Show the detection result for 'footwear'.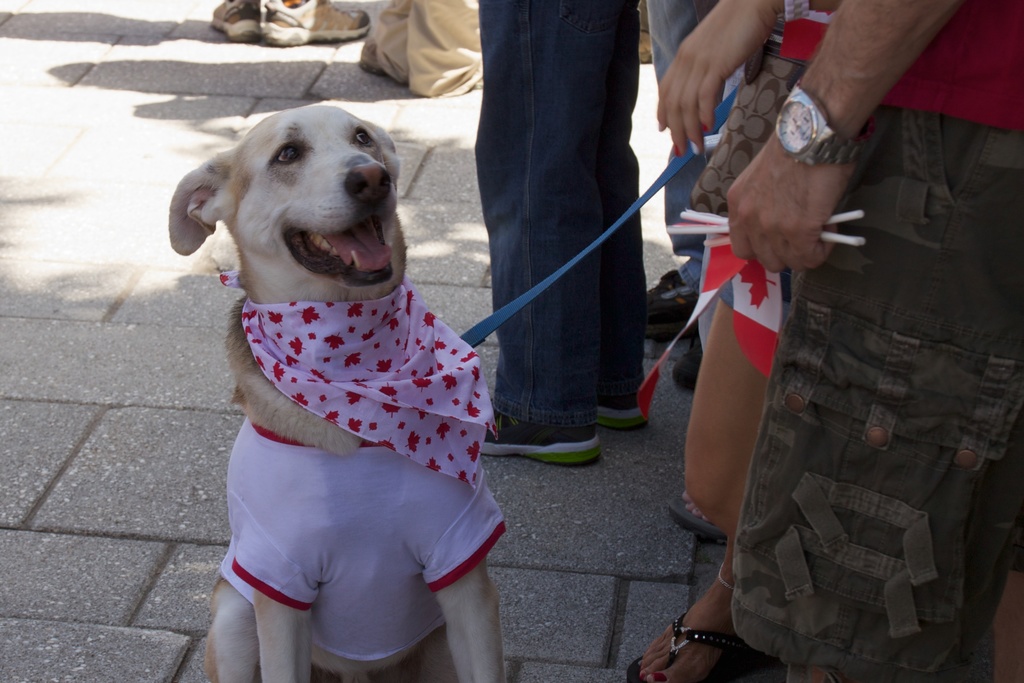
pyautogui.locateOnScreen(644, 270, 696, 336).
